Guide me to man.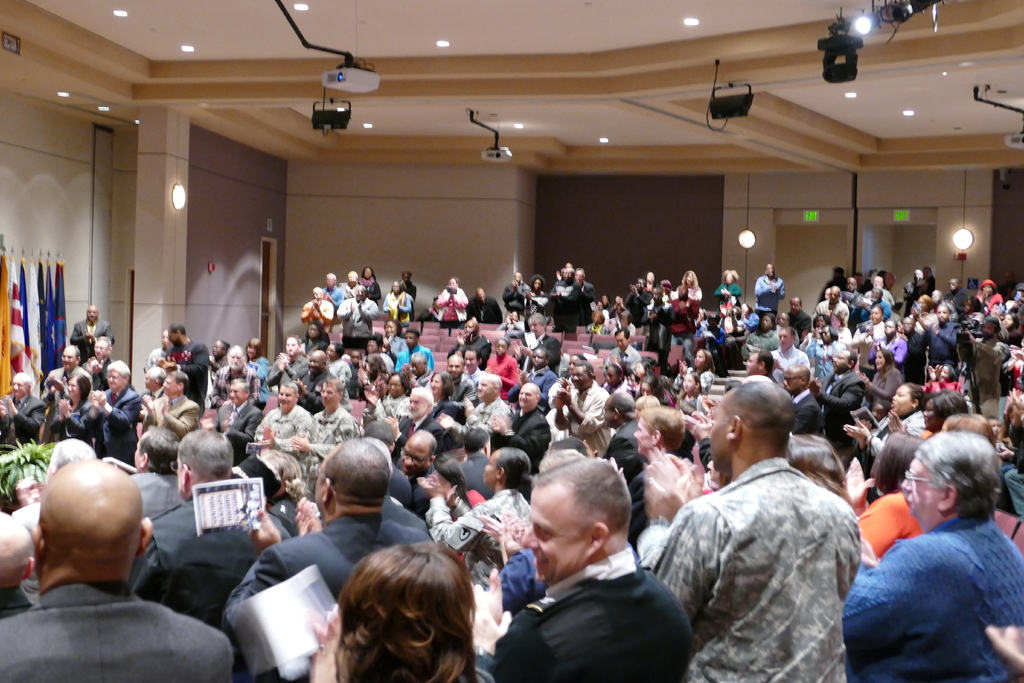
Guidance: BBox(501, 268, 527, 312).
